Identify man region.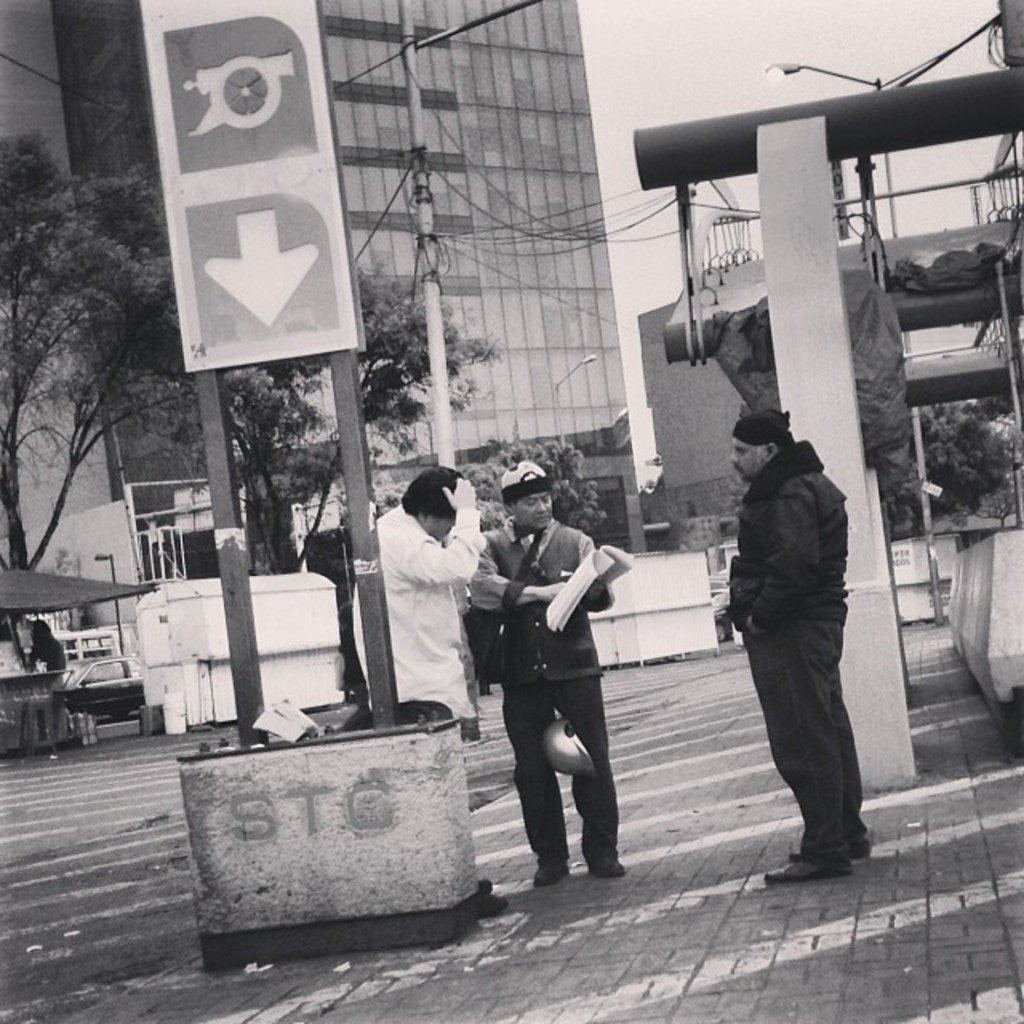
Region: [467,459,624,890].
